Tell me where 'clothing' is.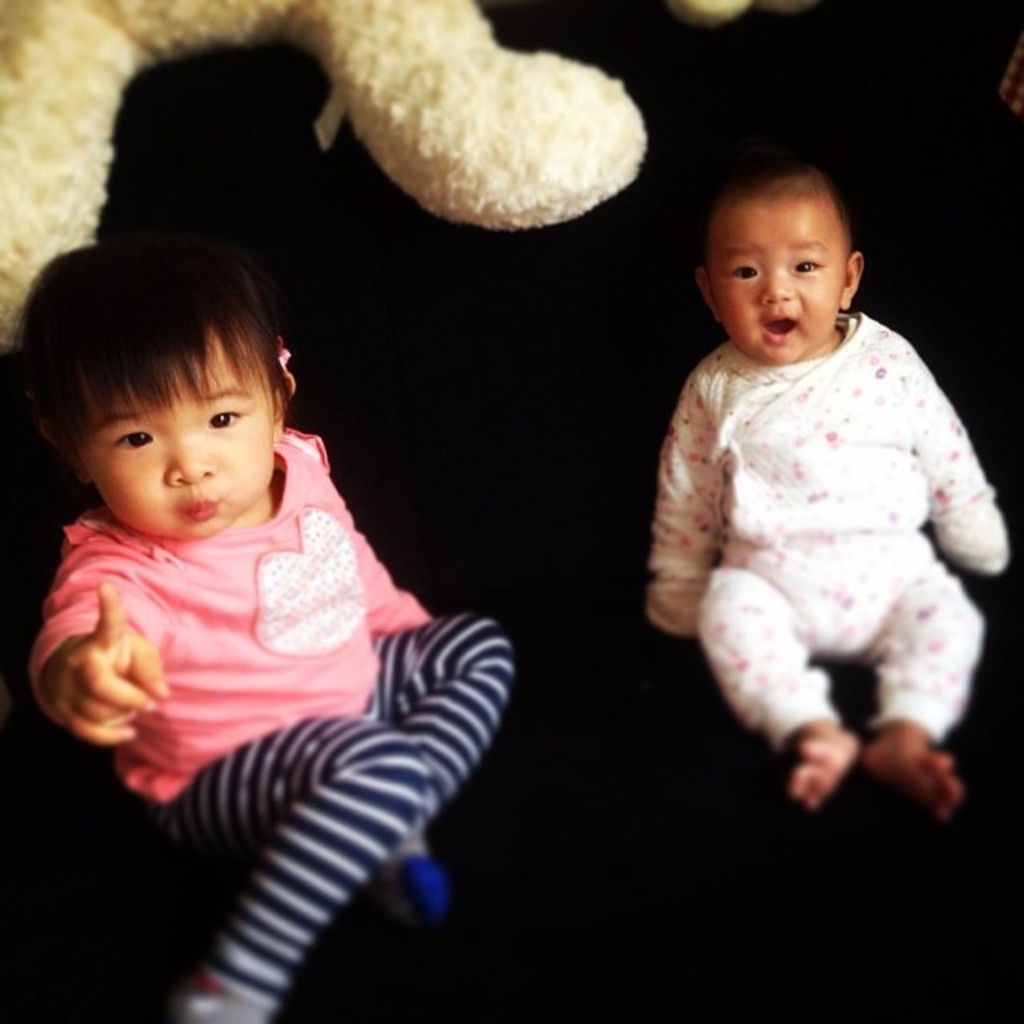
'clothing' is at 32,426,525,1016.
